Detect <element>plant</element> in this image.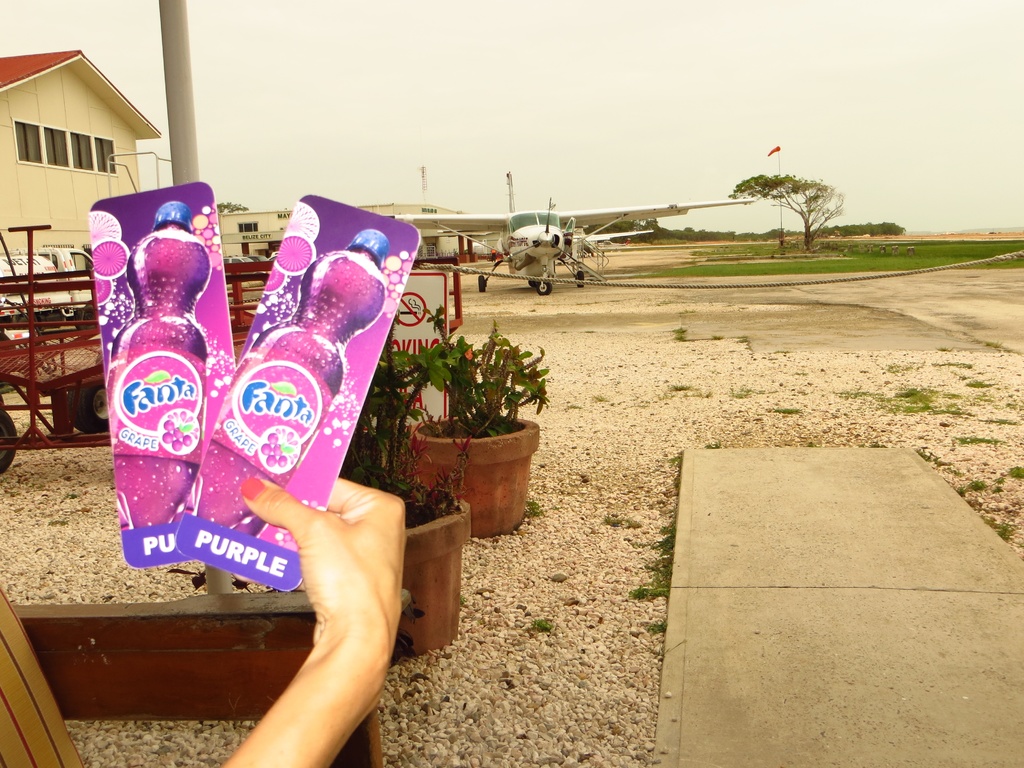
Detection: 589,392,608,403.
